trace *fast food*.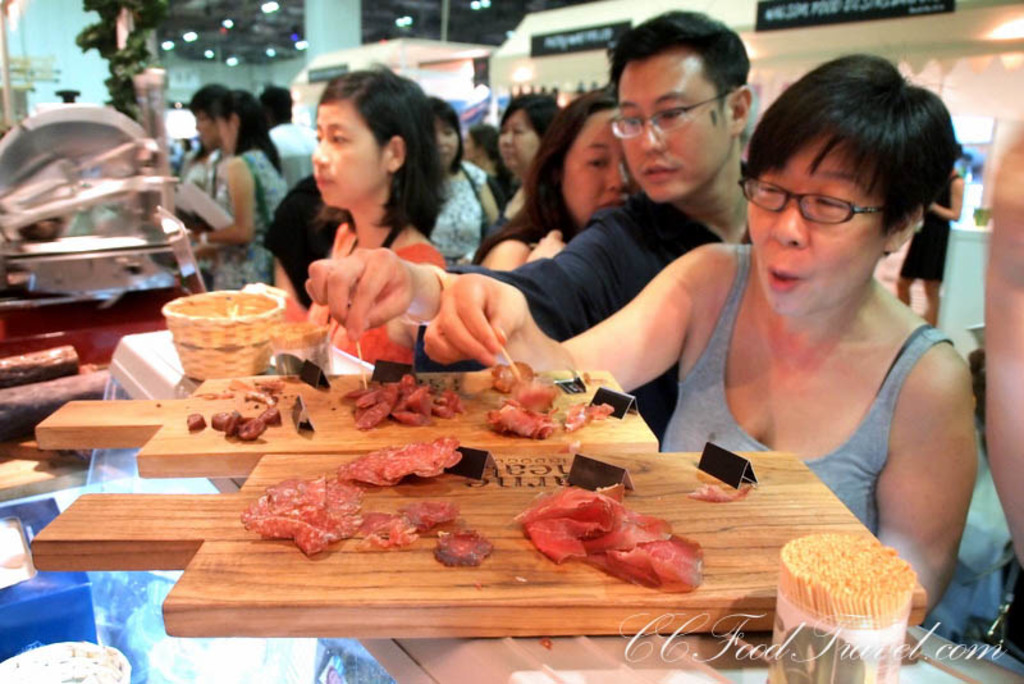
Traced to x1=256 y1=406 x2=283 y2=429.
